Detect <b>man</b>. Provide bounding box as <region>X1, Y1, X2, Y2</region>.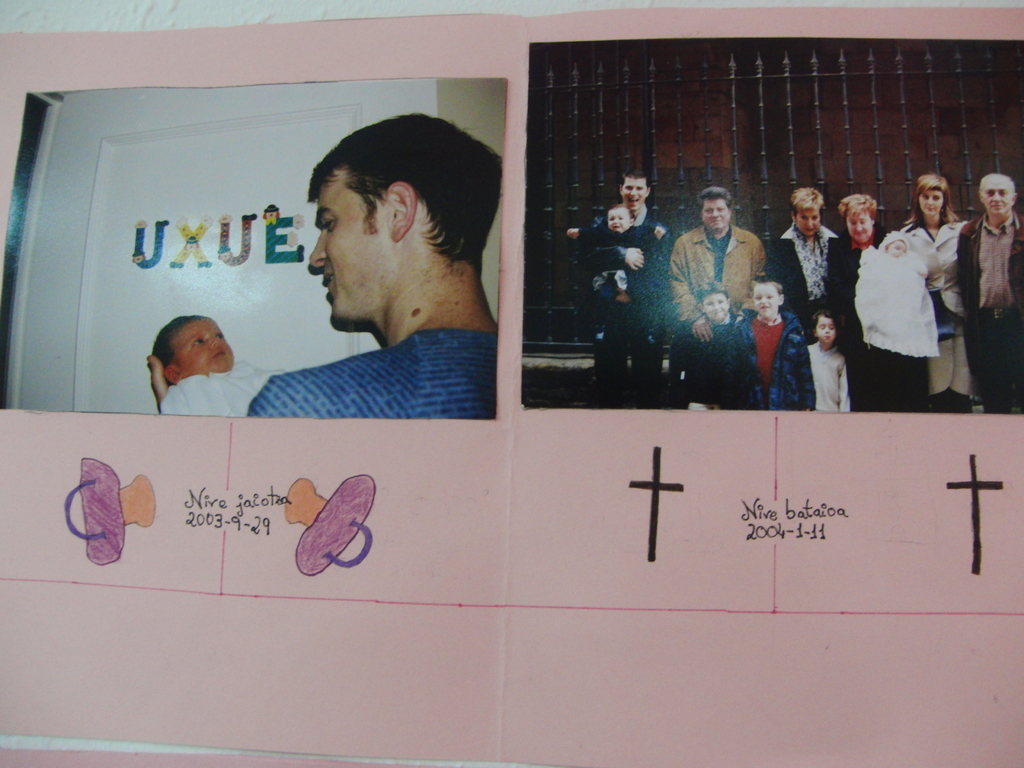
<region>565, 172, 672, 415</region>.
